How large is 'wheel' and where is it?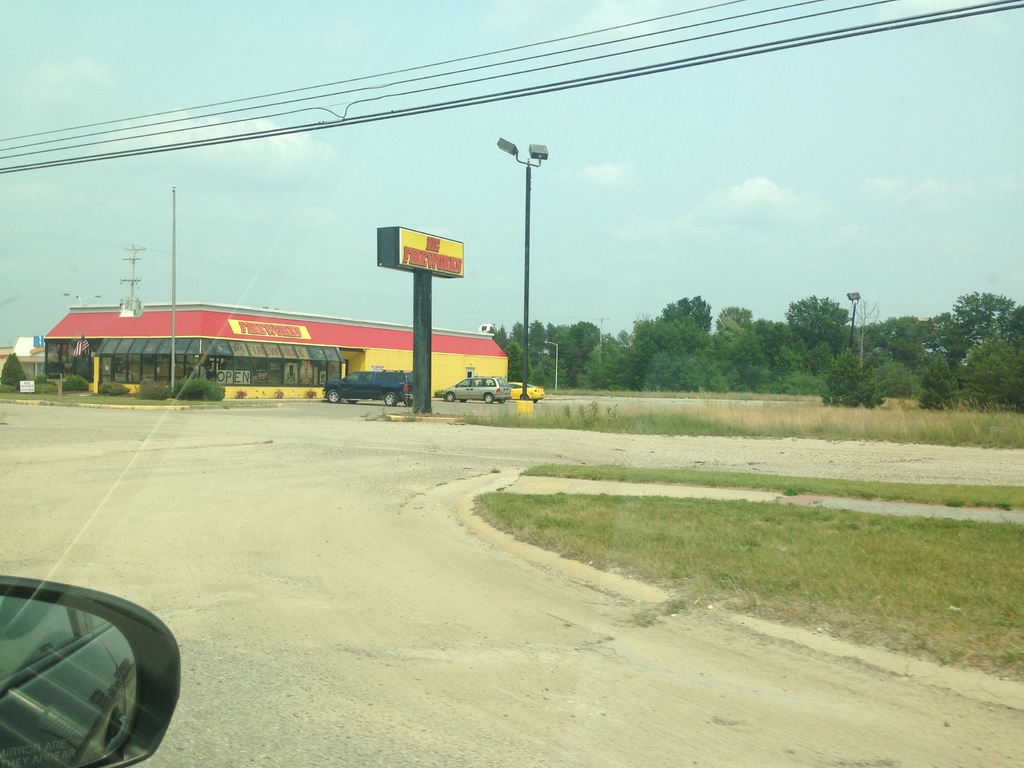
Bounding box: <bbox>442, 390, 451, 397</bbox>.
